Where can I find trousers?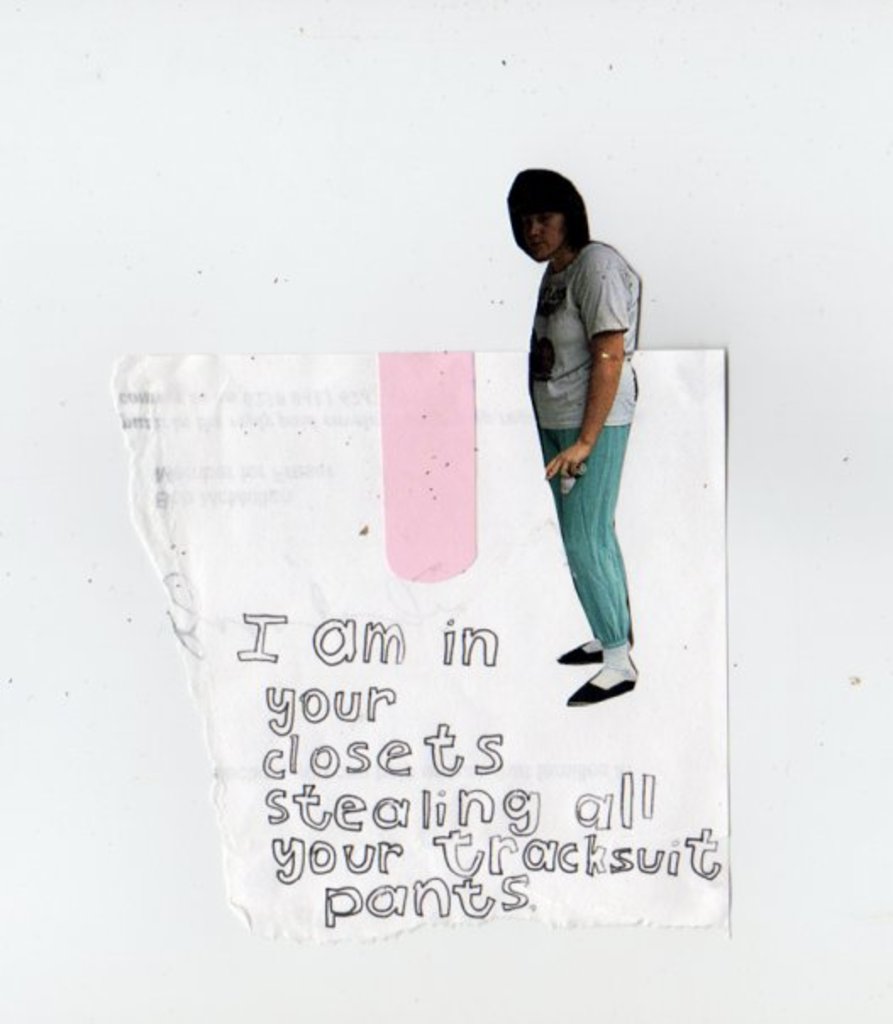
You can find it at select_region(537, 387, 651, 653).
